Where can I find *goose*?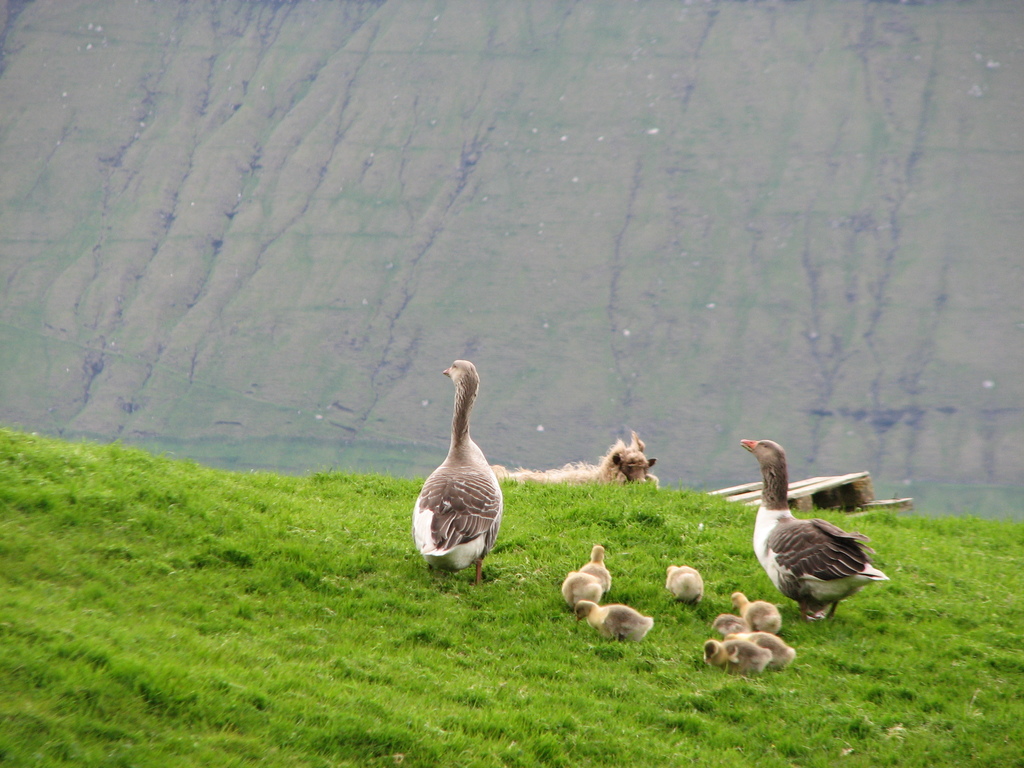
You can find it at <box>705,640,772,676</box>.
